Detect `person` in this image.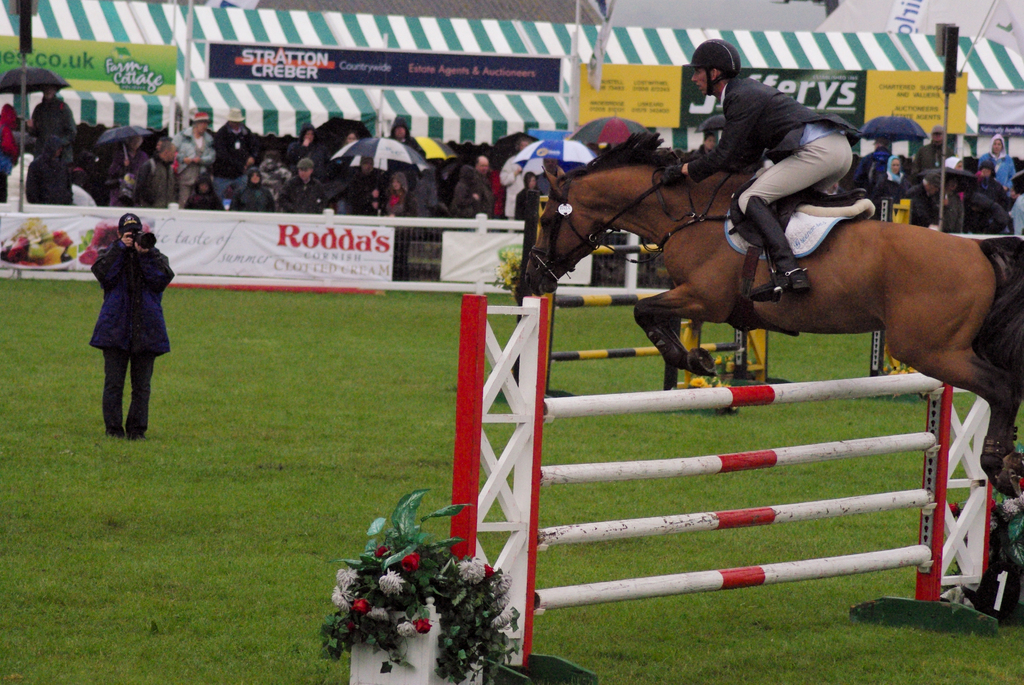
Detection: left=341, top=127, right=365, bottom=150.
